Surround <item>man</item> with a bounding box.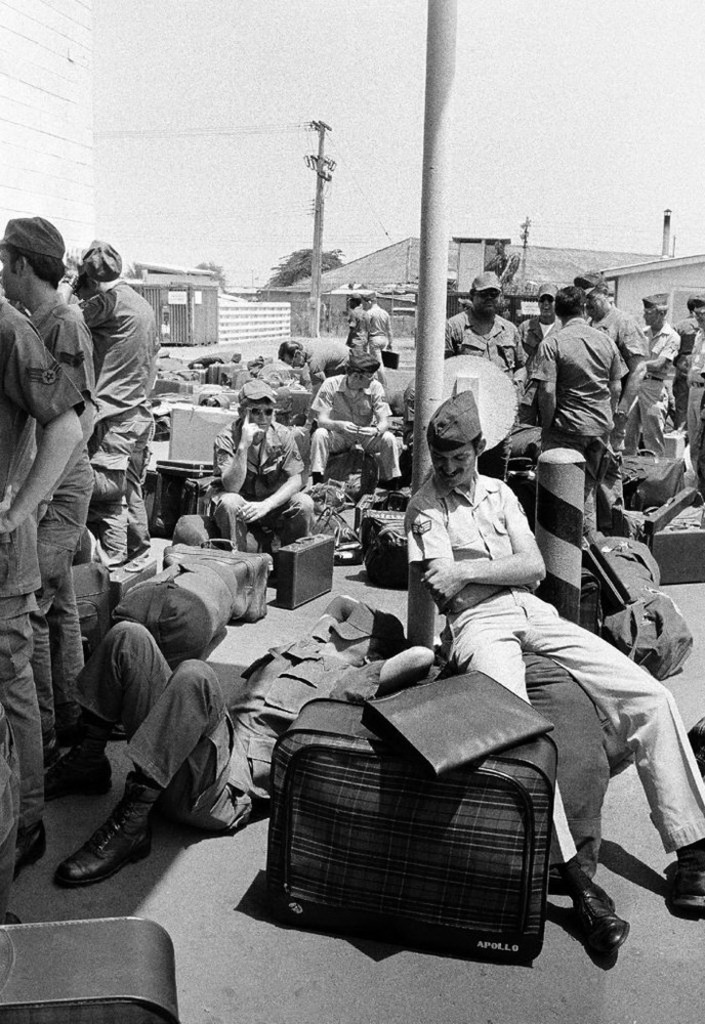
l=442, t=272, r=525, b=479.
